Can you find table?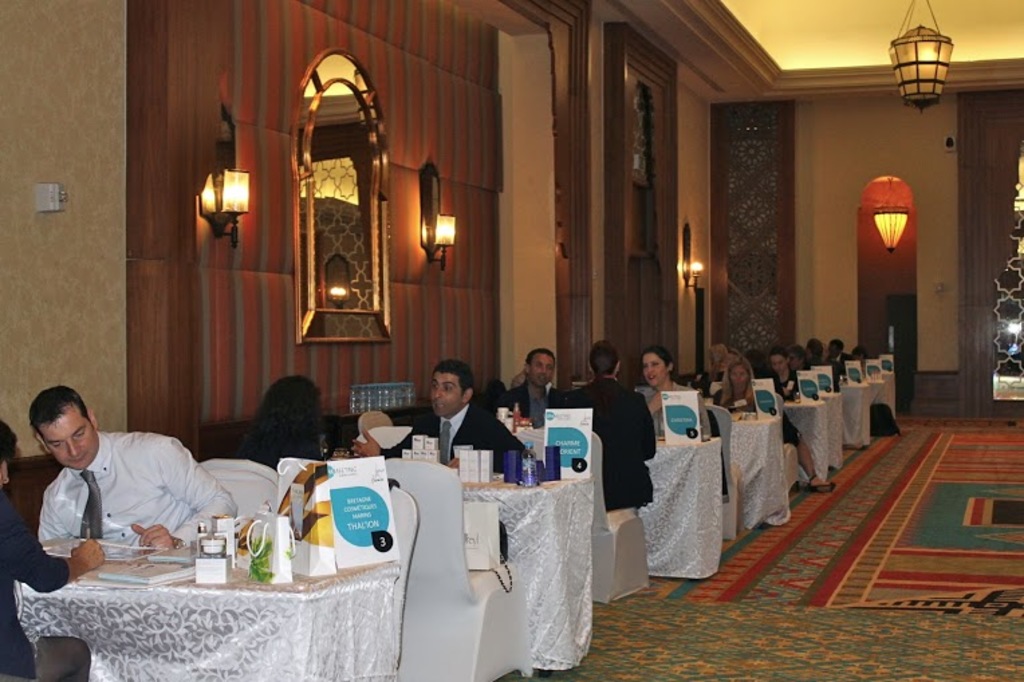
Yes, bounding box: x1=460 y1=477 x2=592 y2=674.
